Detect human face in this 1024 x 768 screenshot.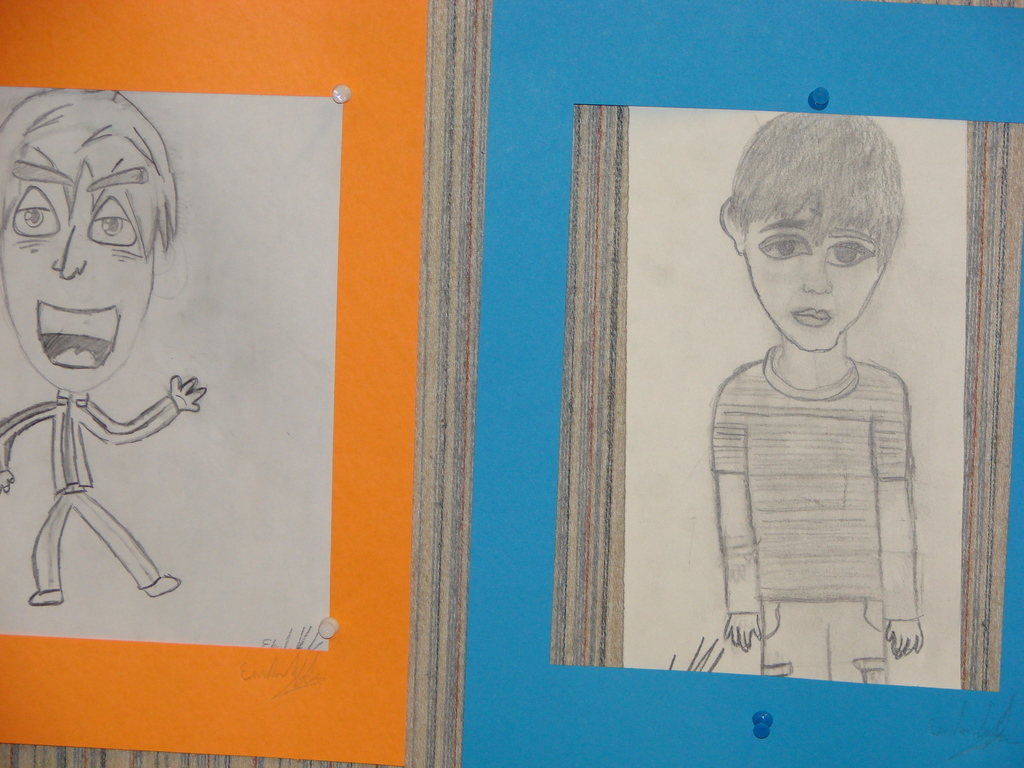
Detection: select_region(751, 187, 882, 351).
